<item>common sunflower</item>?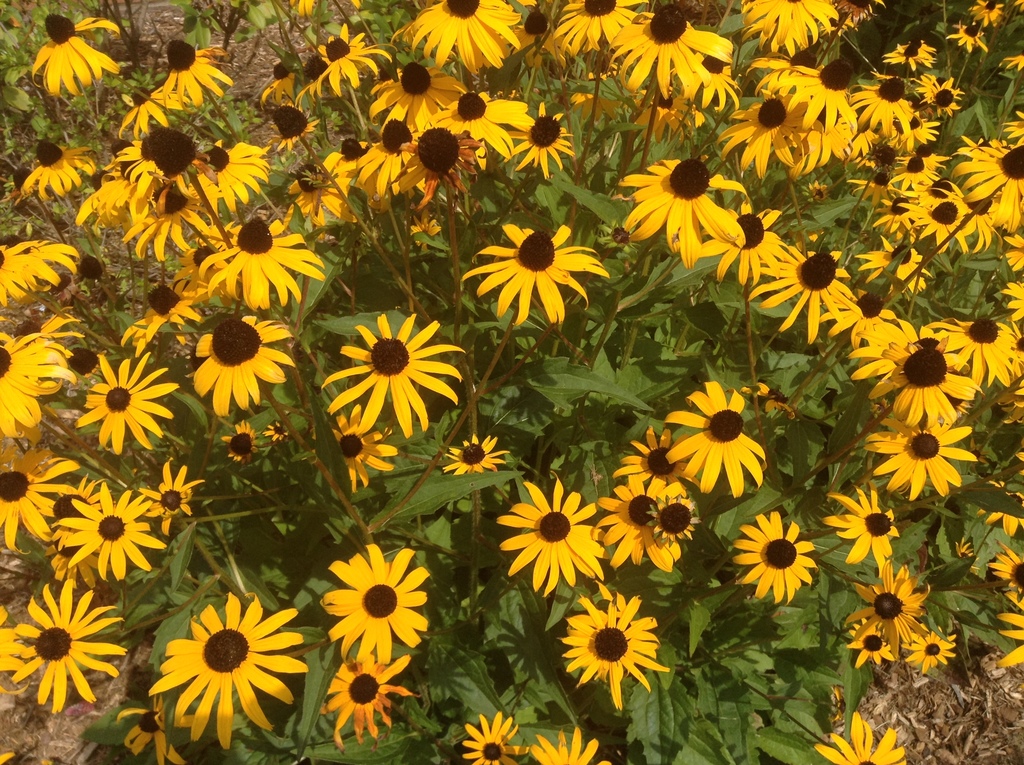
(x1=724, y1=60, x2=1023, y2=235)
